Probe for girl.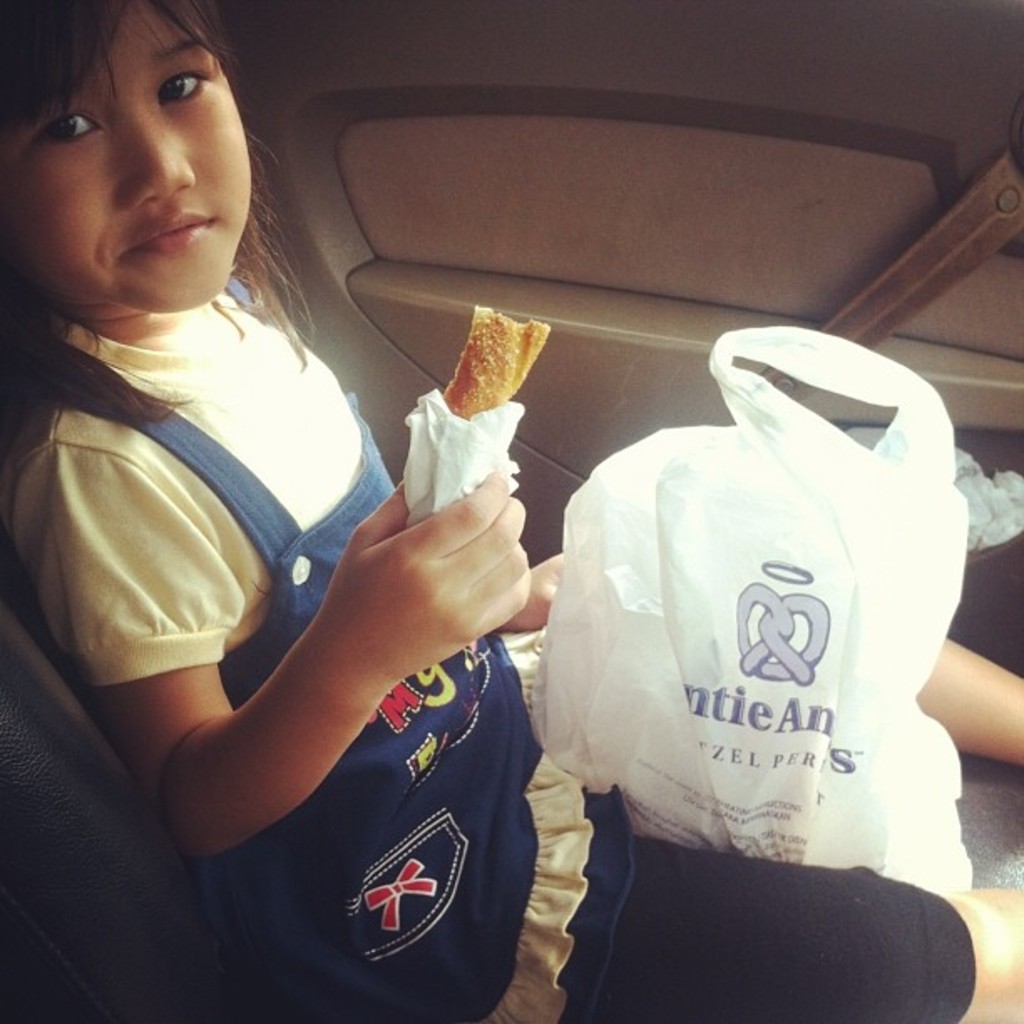
Probe result: box(0, 0, 1022, 1022).
